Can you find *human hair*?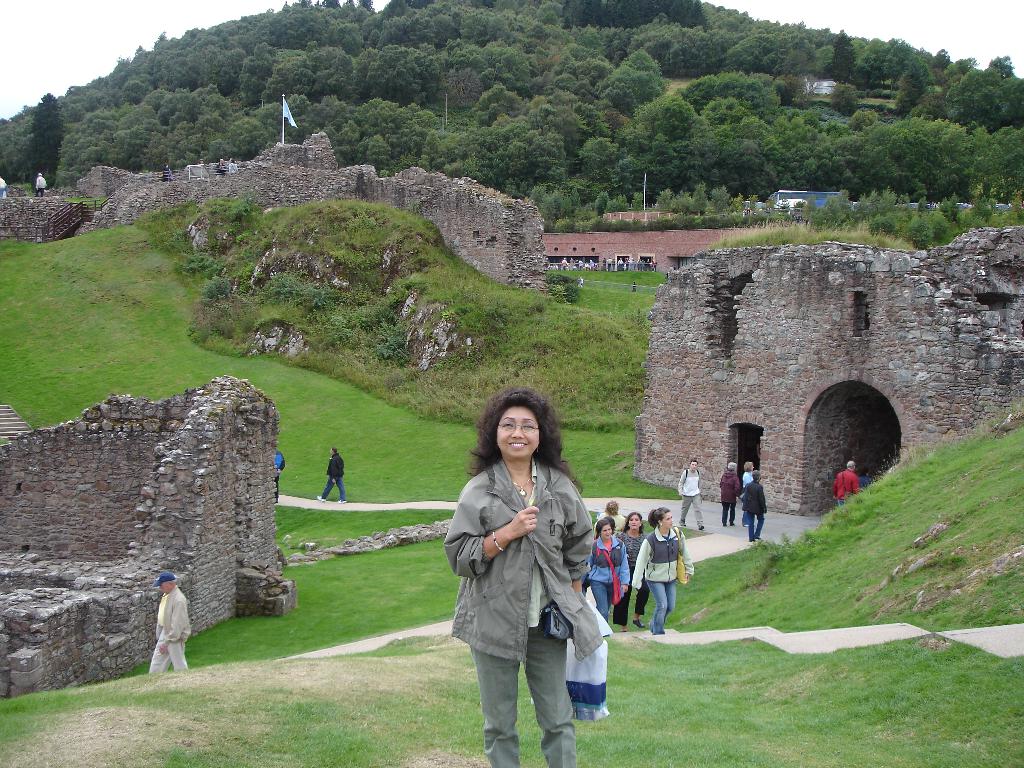
Yes, bounding box: <region>331, 447, 337, 454</region>.
